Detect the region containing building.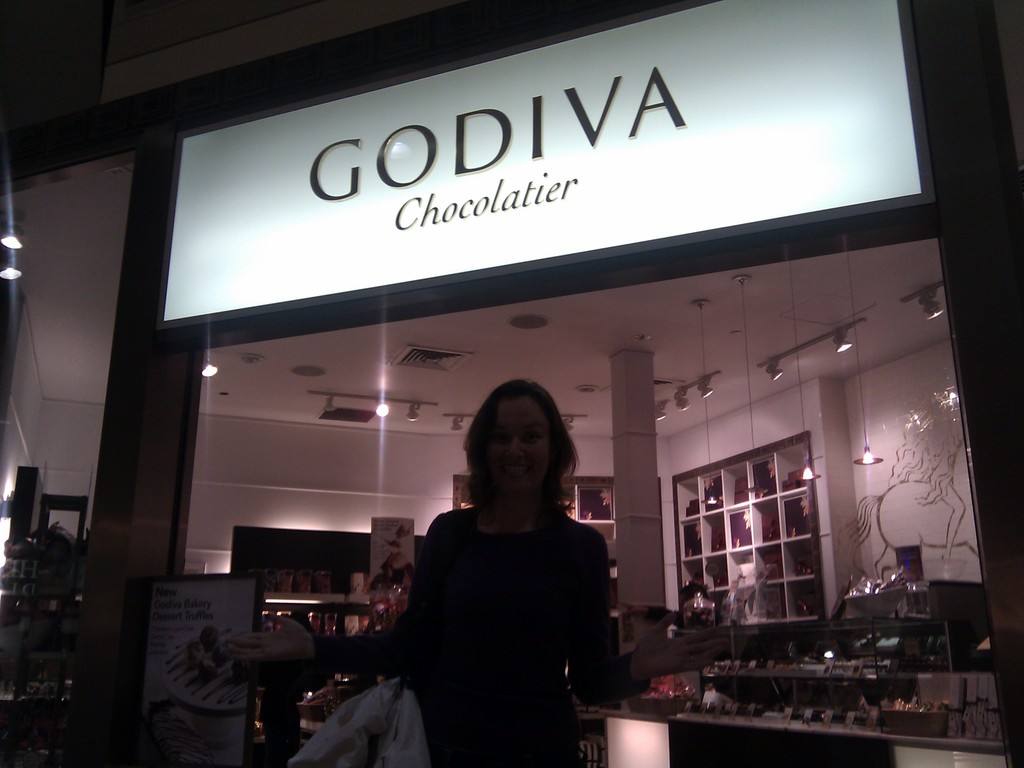
x1=1 y1=4 x2=1023 y2=758.
